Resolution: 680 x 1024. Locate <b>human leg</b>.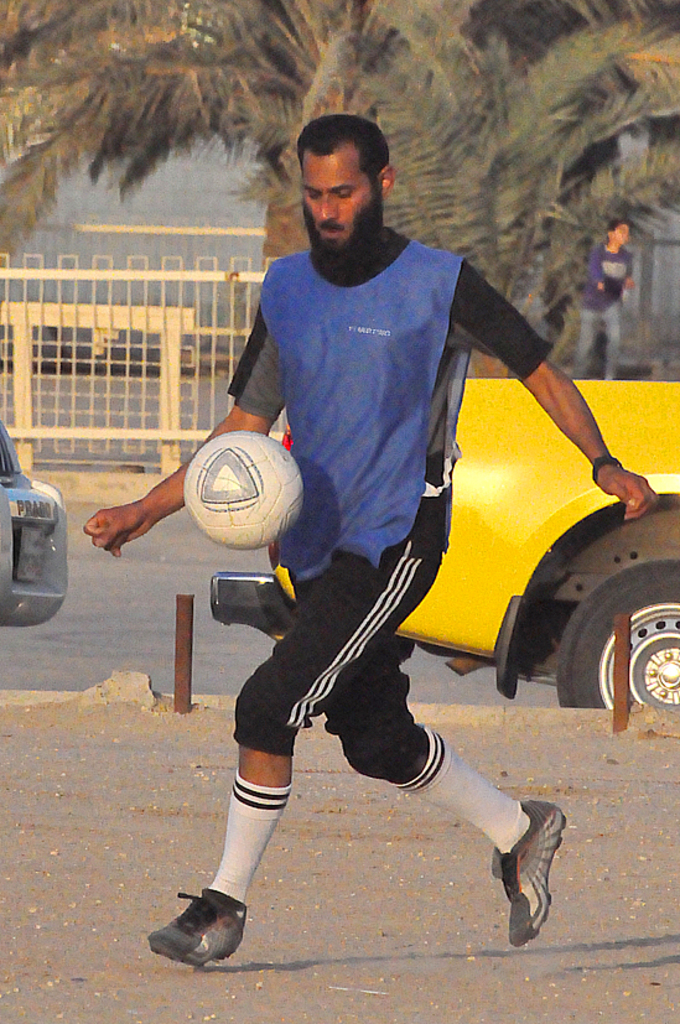
Rect(147, 603, 378, 972).
